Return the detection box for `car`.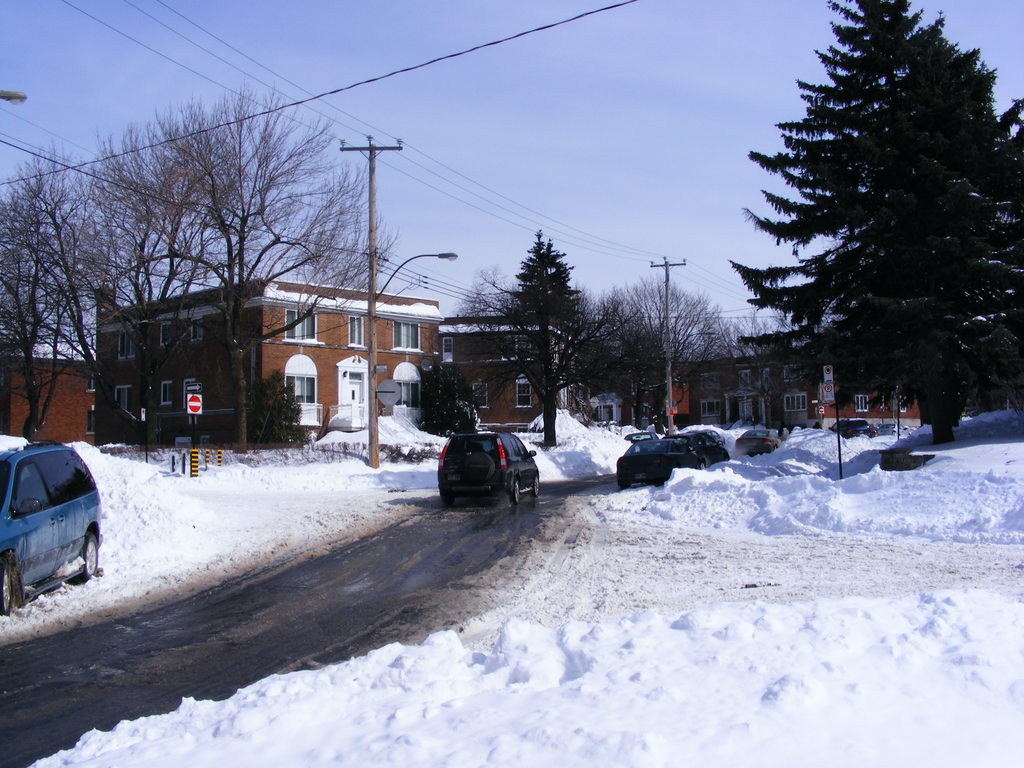
436:430:538:504.
